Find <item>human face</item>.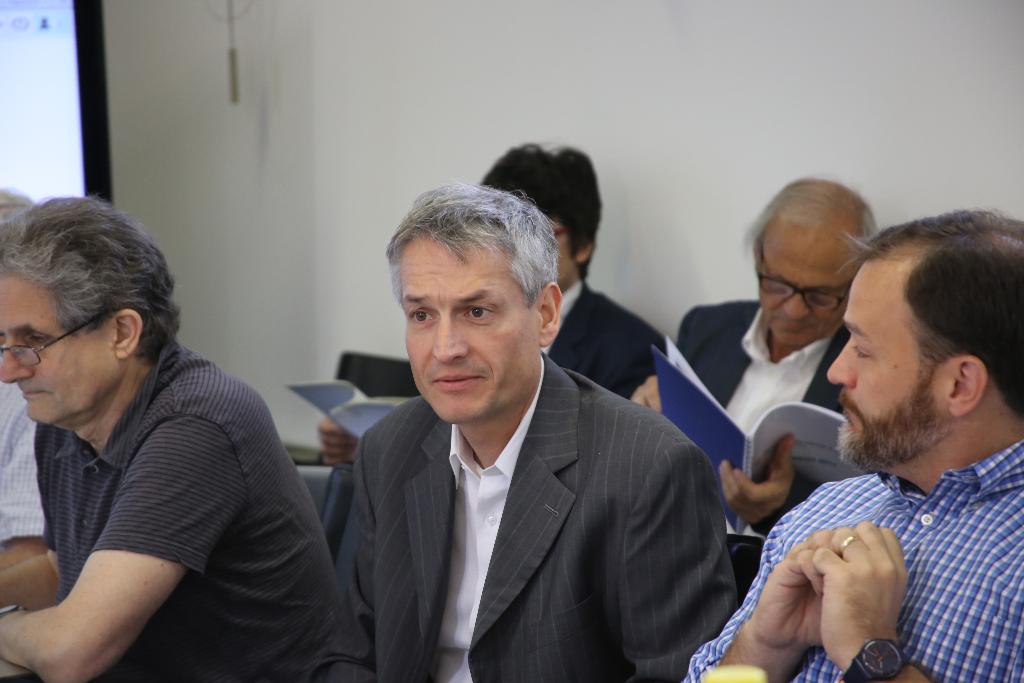
box=[403, 238, 544, 424].
